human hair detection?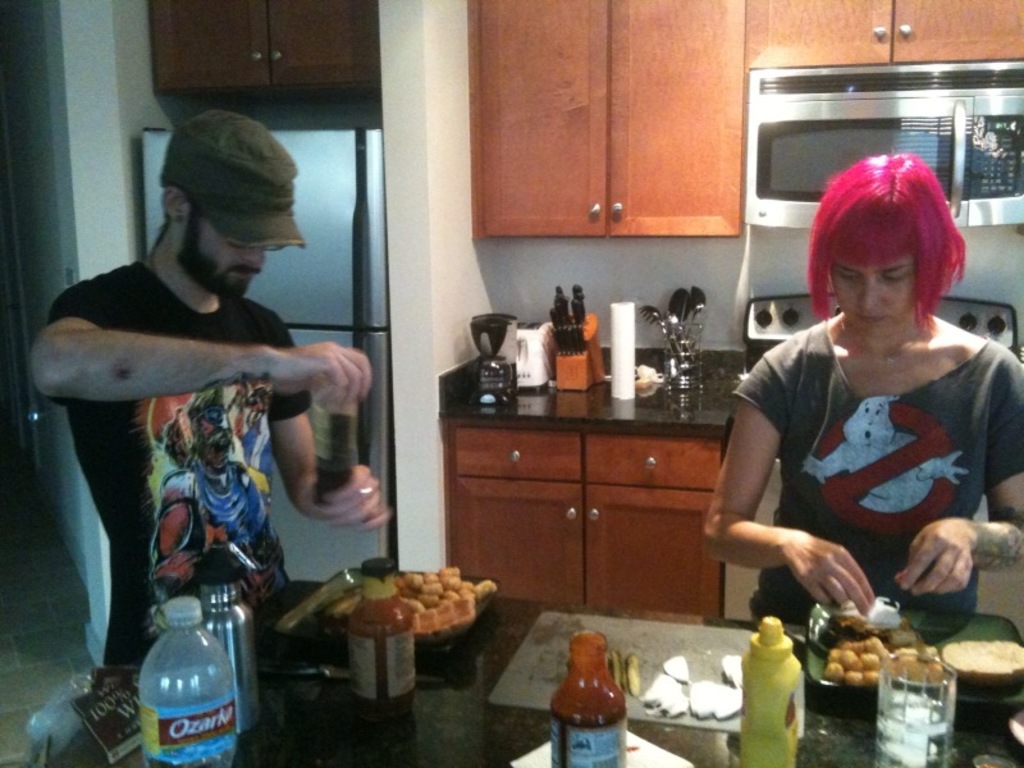
[148, 182, 204, 250]
